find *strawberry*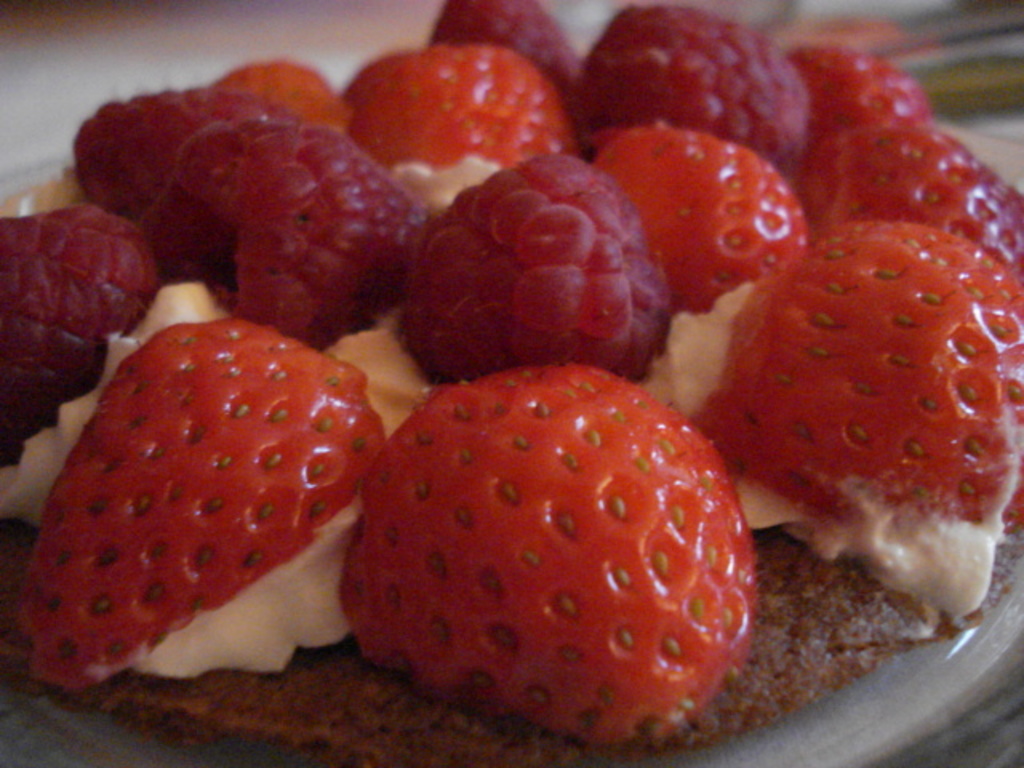
Rect(584, 118, 806, 317)
